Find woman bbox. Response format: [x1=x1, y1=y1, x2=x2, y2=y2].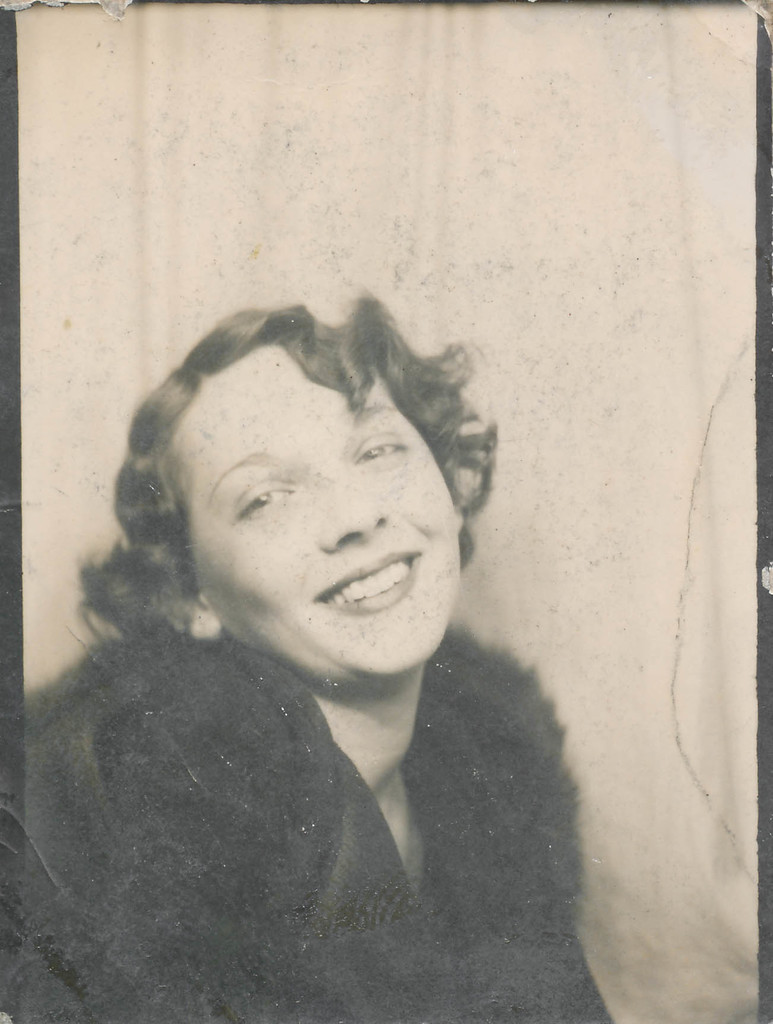
[x1=20, y1=284, x2=617, y2=1023].
